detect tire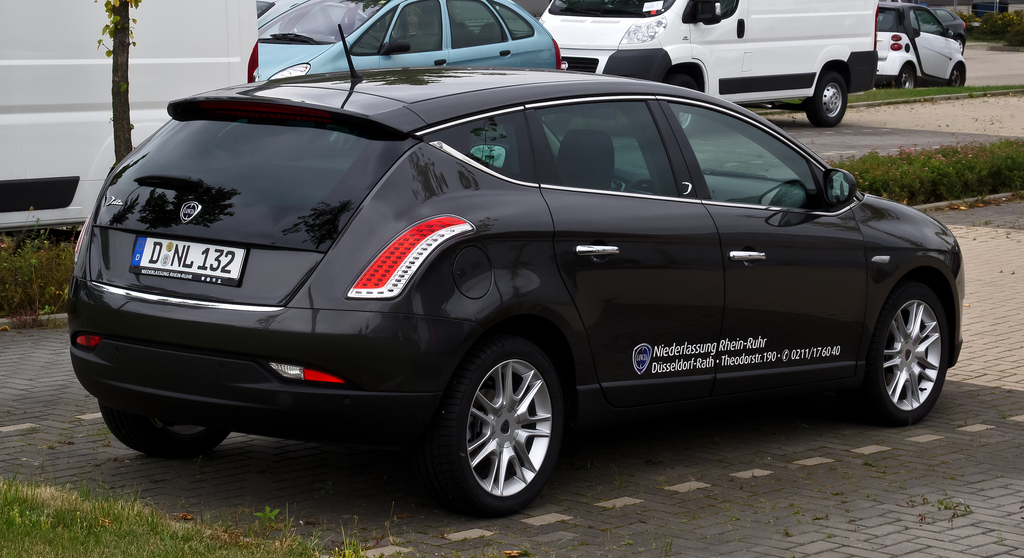
669,74,698,134
